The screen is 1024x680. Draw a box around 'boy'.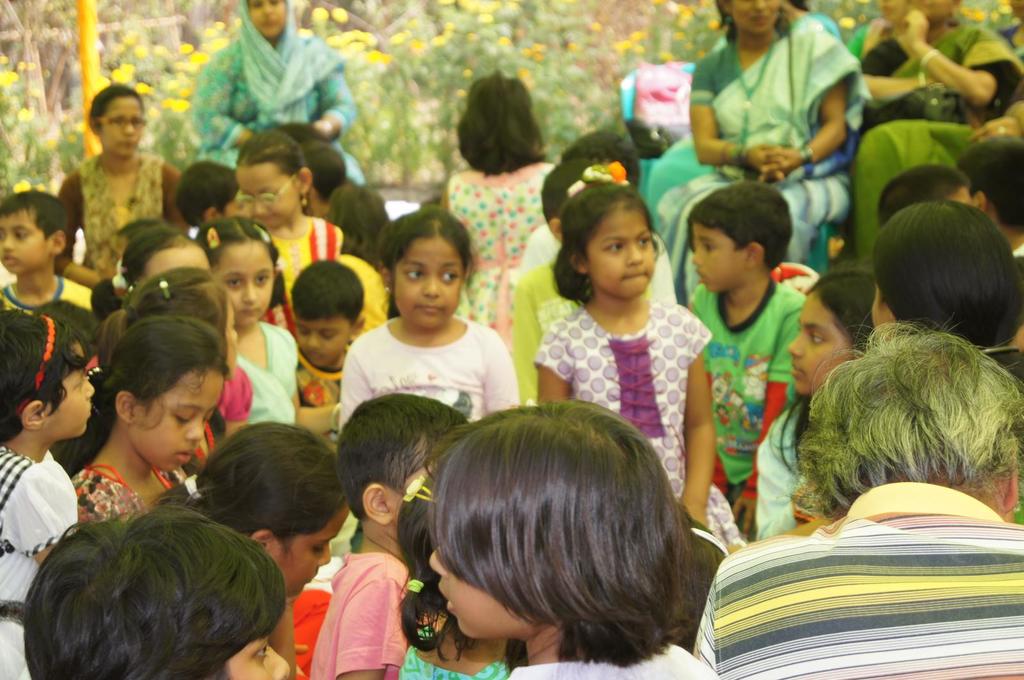
[314,393,472,679].
